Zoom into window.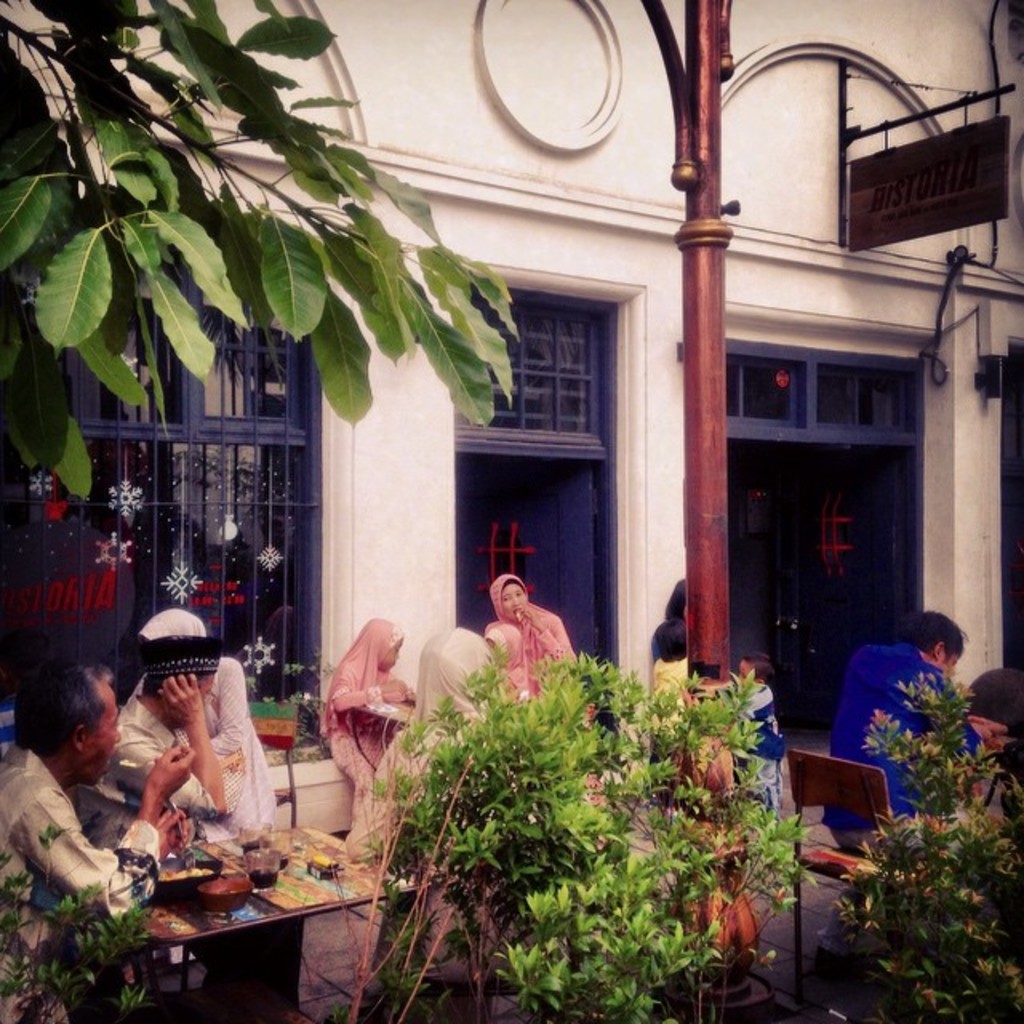
Zoom target: 816 363 923 432.
